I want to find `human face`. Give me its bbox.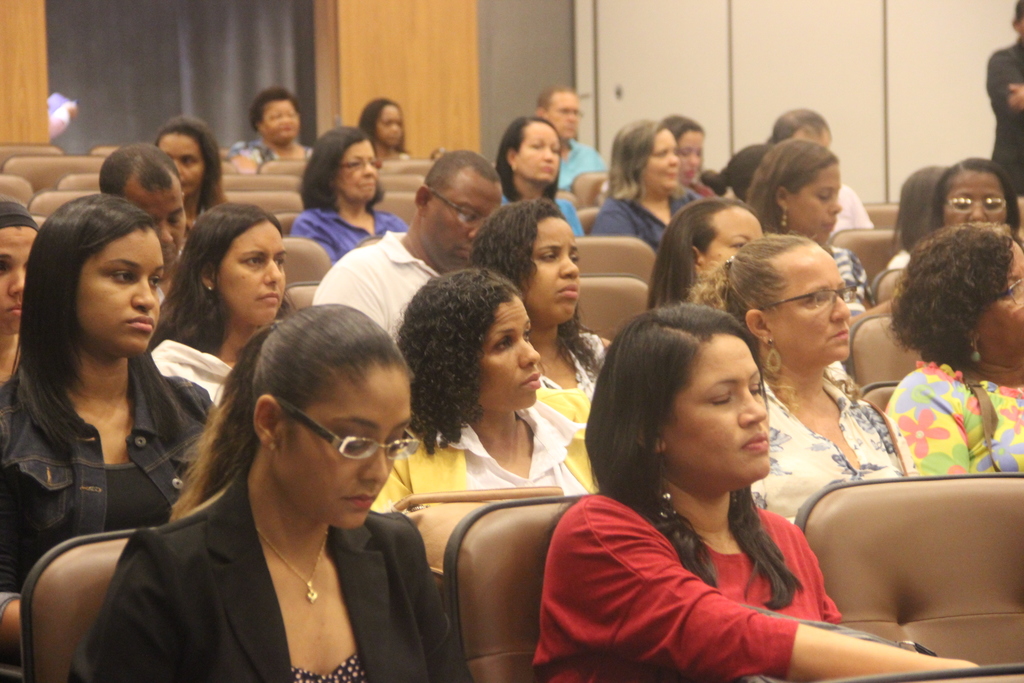
bbox(377, 110, 404, 147).
